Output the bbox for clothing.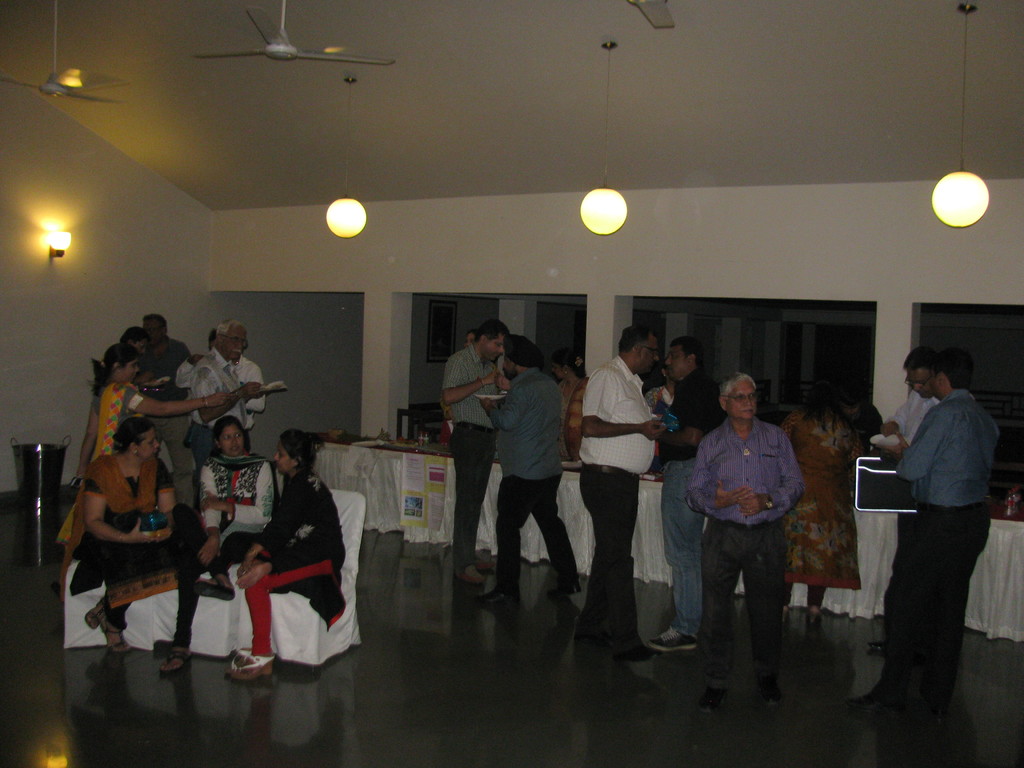
rect(900, 388, 1005, 716).
